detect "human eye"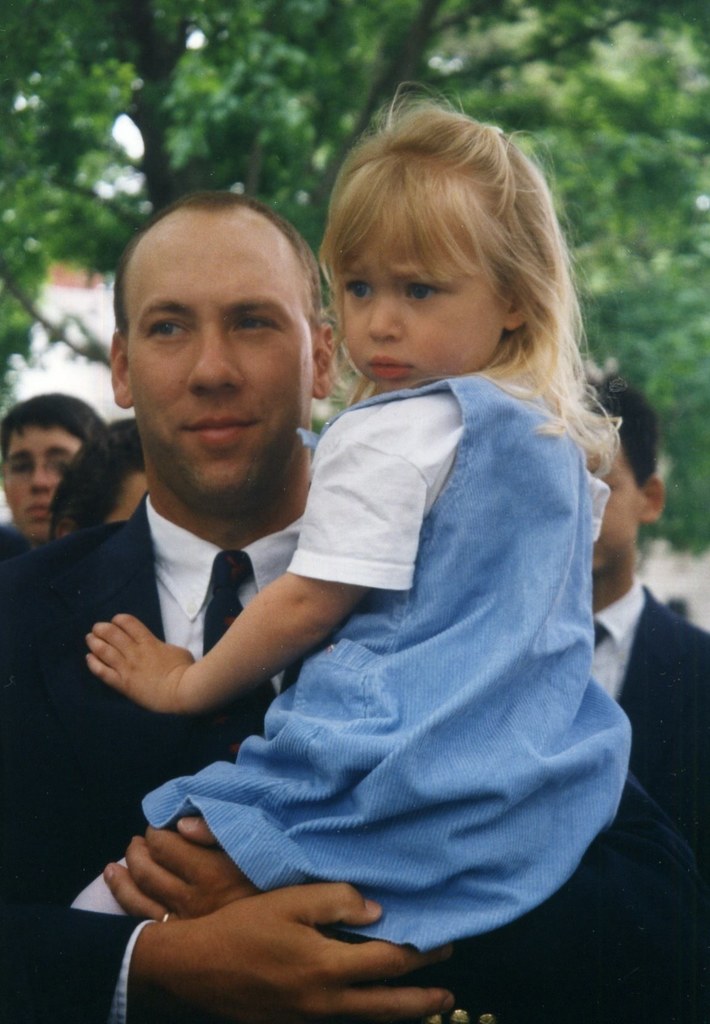
pyautogui.locateOnScreen(403, 276, 445, 301)
